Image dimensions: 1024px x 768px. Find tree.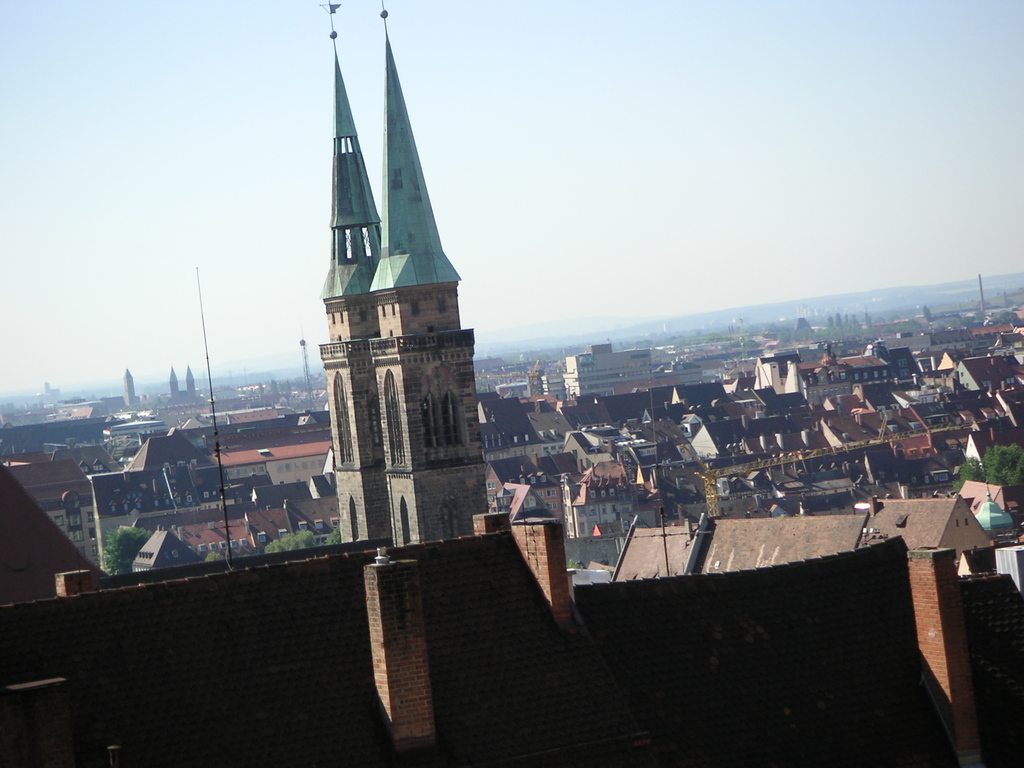
locate(945, 444, 1023, 496).
